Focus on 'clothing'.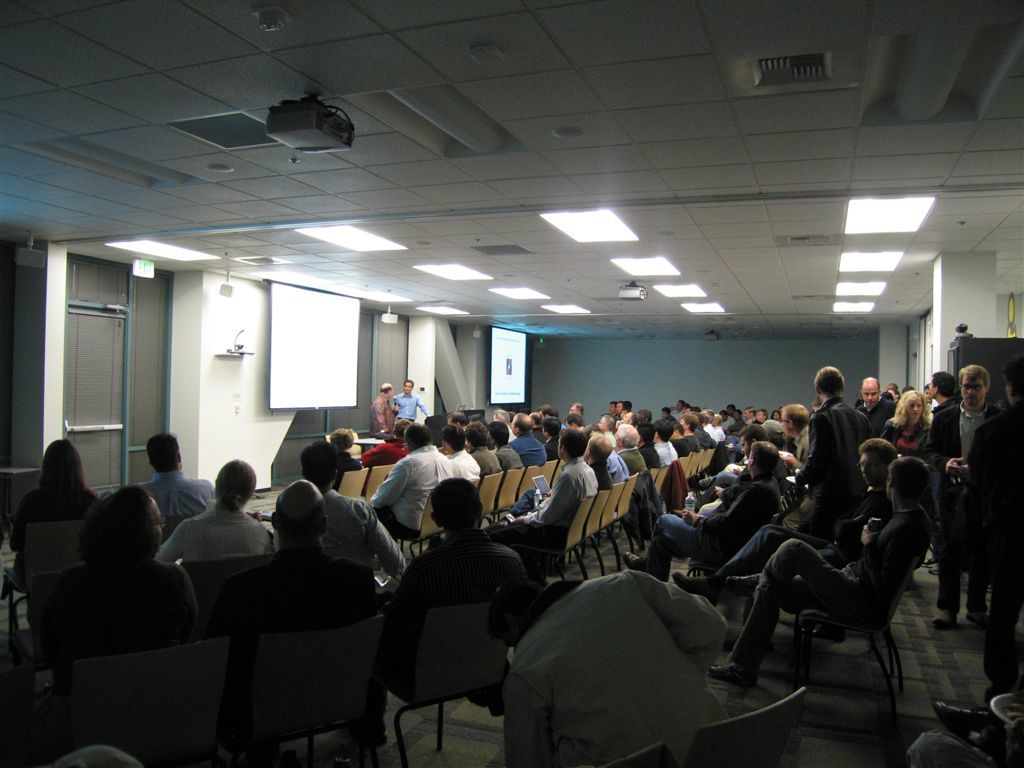
Focused at box(590, 452, 618, 495).
